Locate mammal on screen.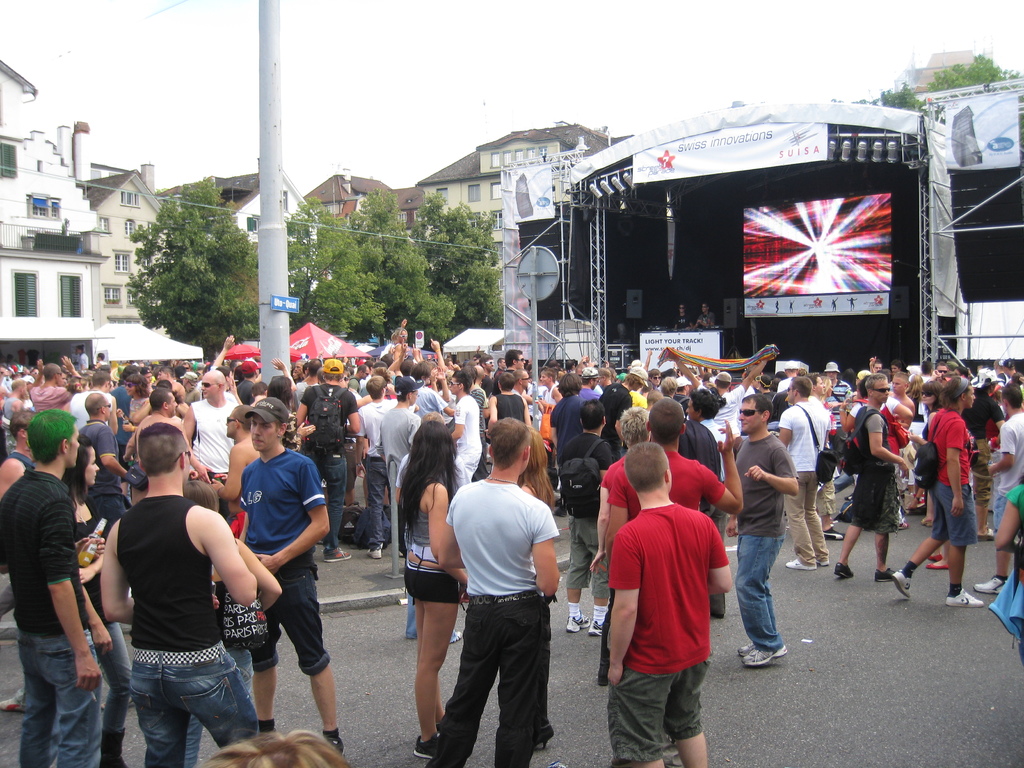
On screen at (left=97, top=417, right=256, bottom=767).
